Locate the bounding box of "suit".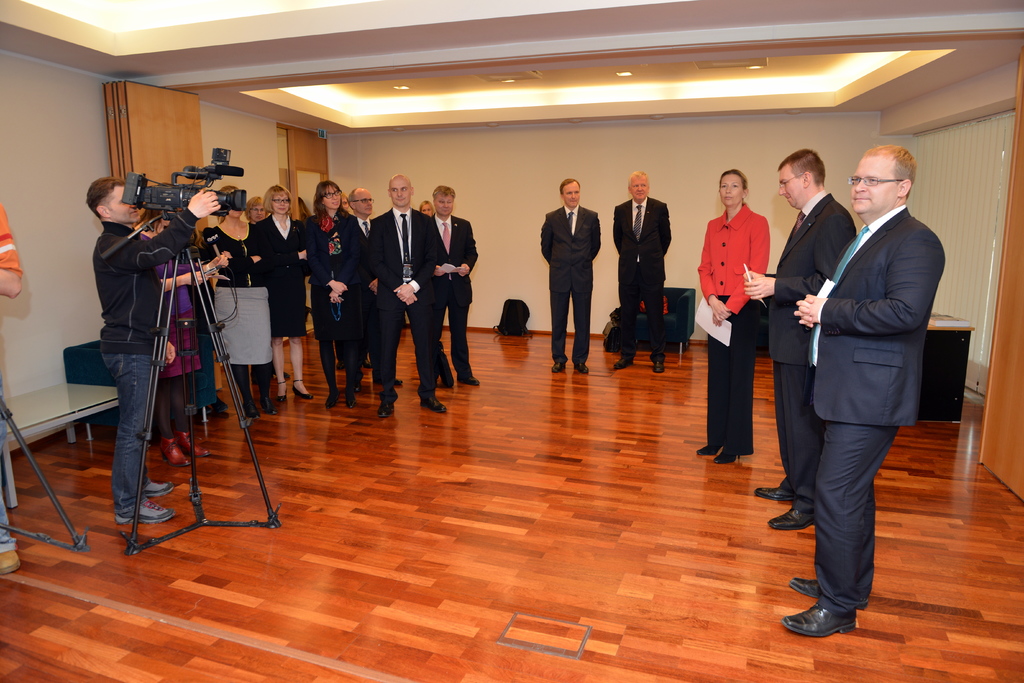
Bounding box: select_region(540, 203, 604, 362).
